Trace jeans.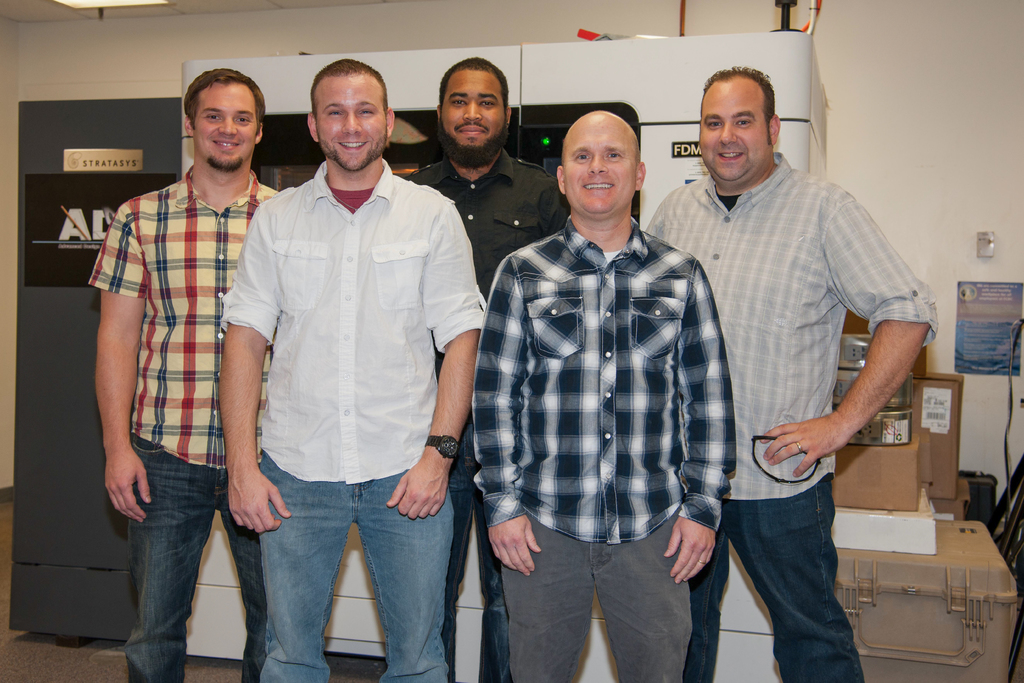
Traced to 243/441/475/682.
